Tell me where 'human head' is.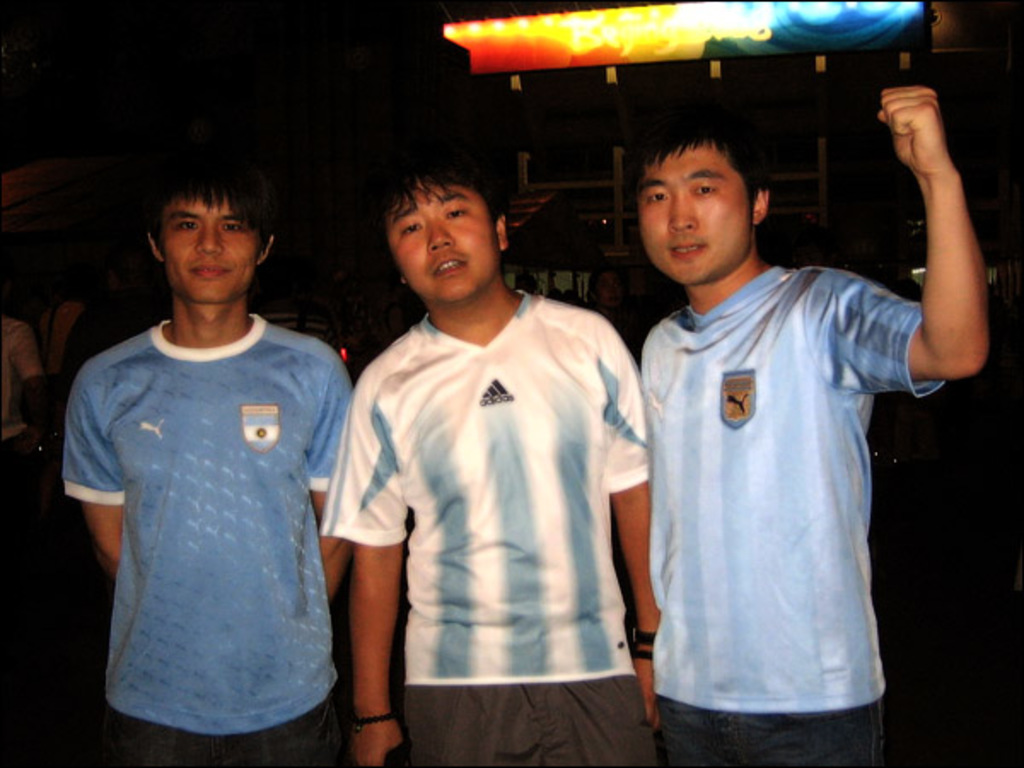
'human head' is at BBox(626, 109, 777, 307).
